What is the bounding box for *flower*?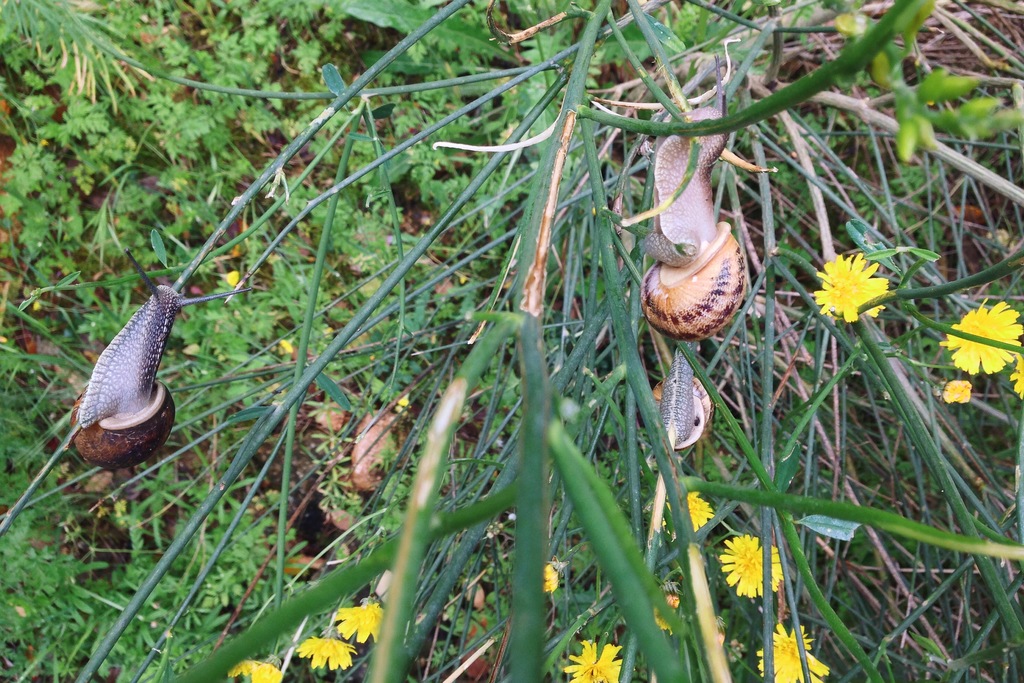
(x1=232, y1=661, x2=278, y2=682).
